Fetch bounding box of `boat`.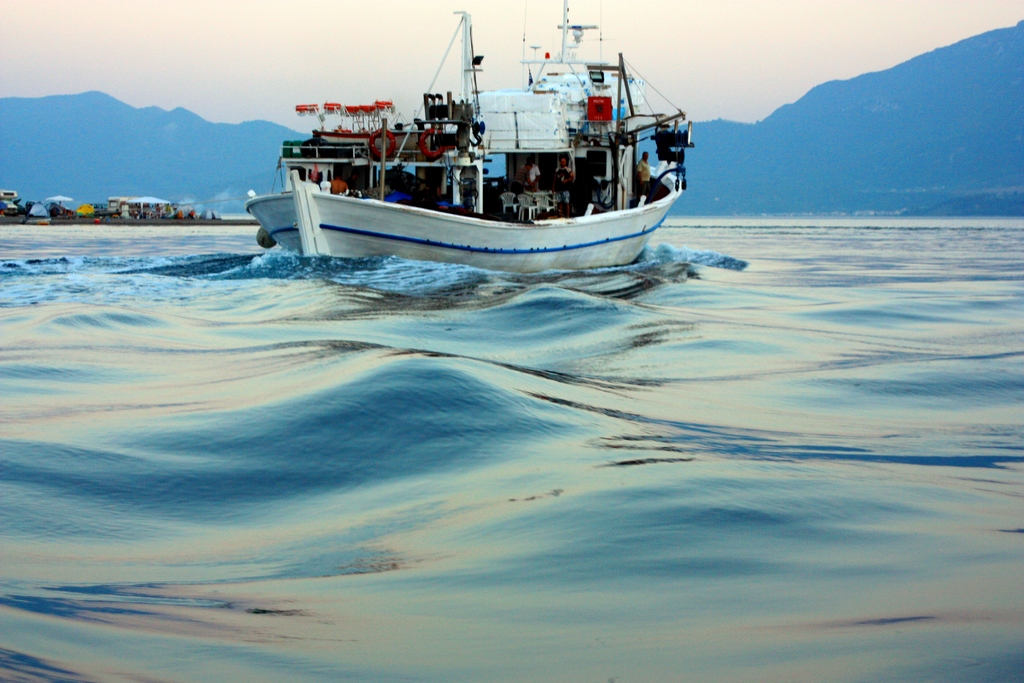
Bbox: left=237, top=3, right=702, bottom=269.
